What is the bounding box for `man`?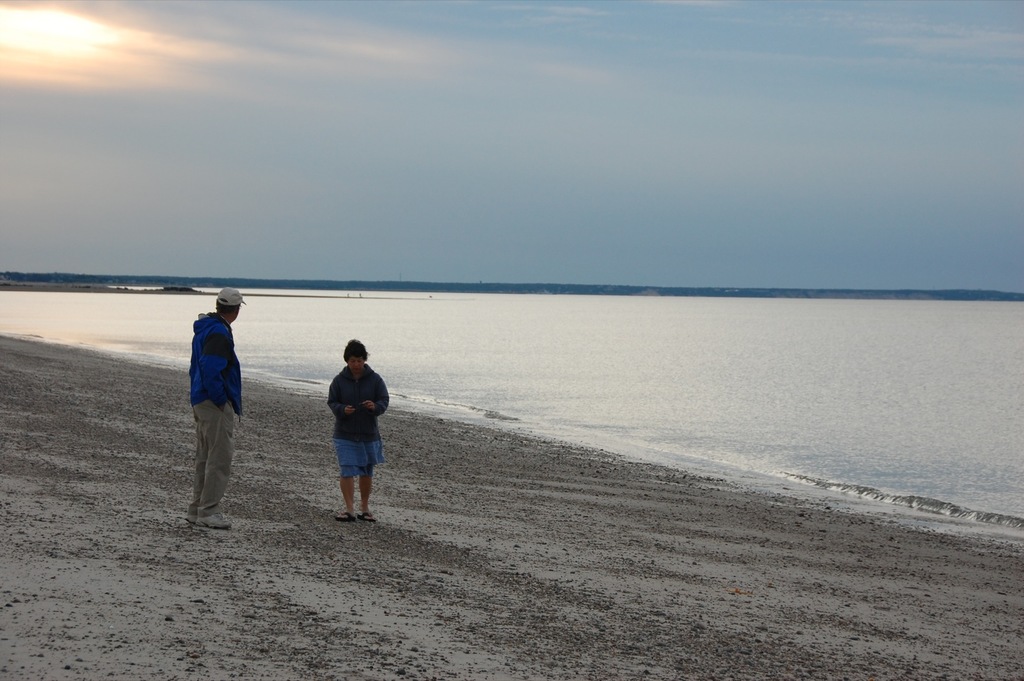
(169,305,252,531).
